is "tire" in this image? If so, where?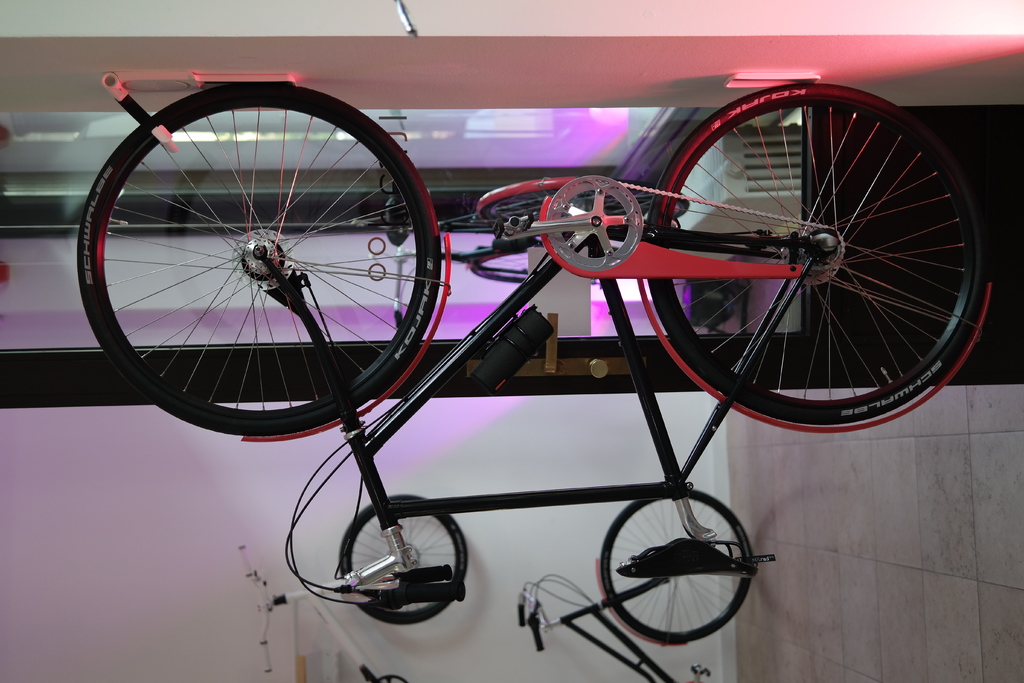
Yes, at <box>599,486,754,643</box>.
